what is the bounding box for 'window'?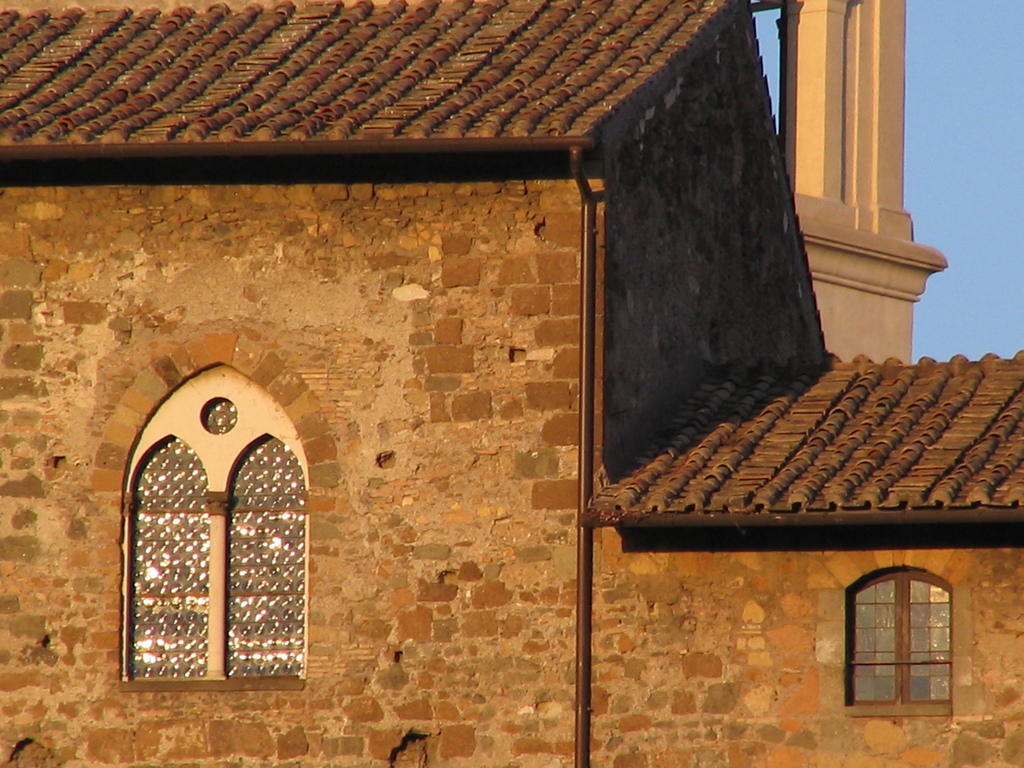
detection(845, 562, 952, 708).
